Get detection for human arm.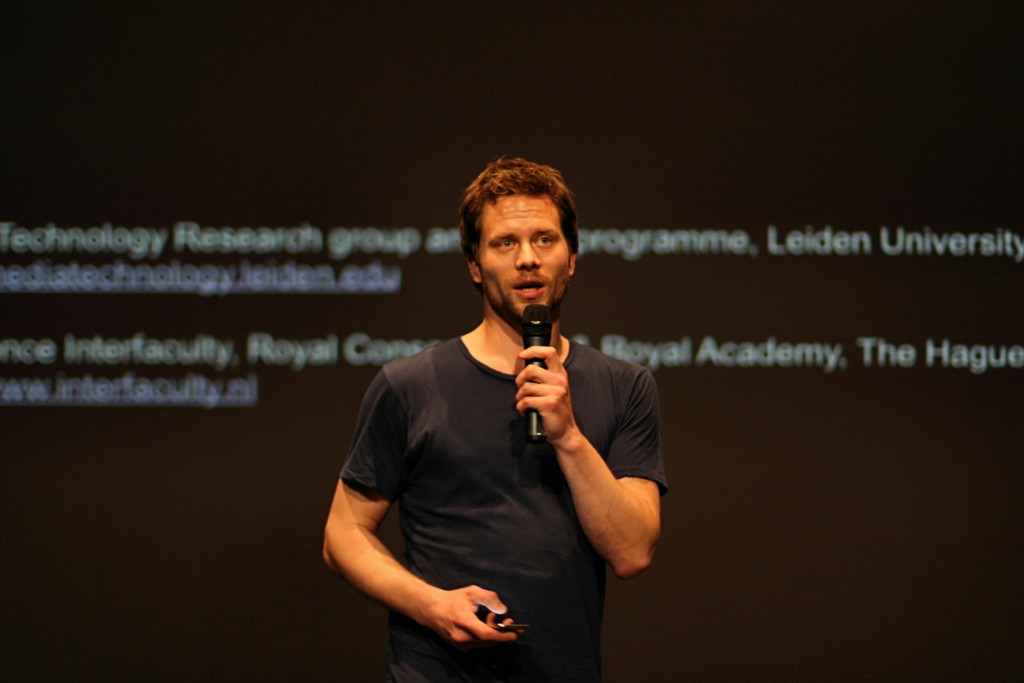
Detection: (543, 358, 654, 610).
